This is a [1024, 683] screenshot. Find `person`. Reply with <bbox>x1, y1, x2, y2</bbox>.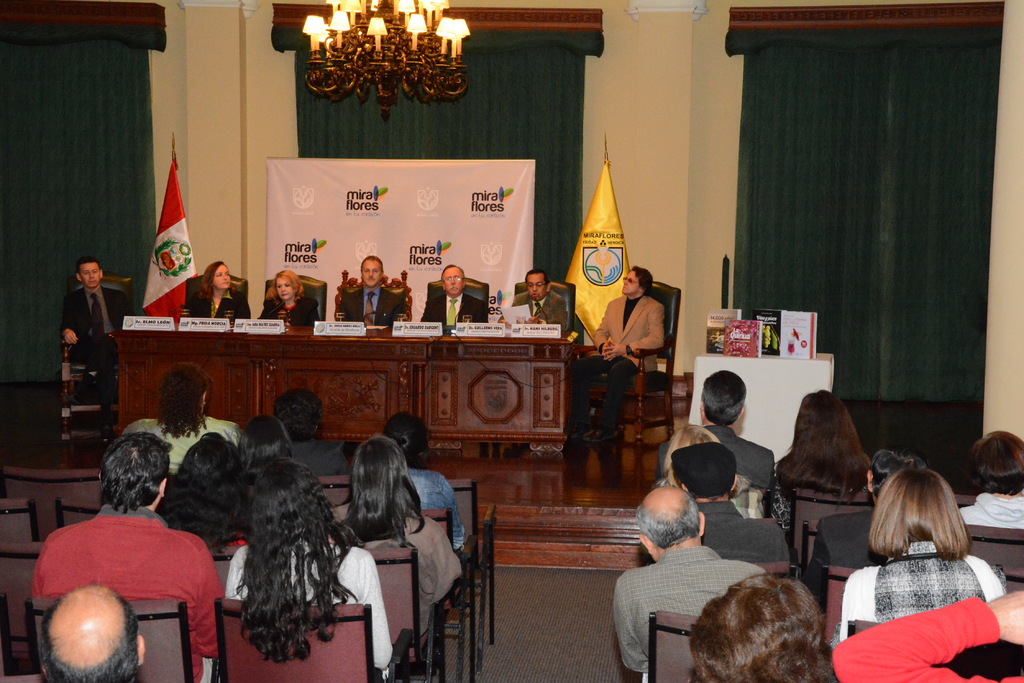
<bbox>563, 265, 666, 447</bbox>.
